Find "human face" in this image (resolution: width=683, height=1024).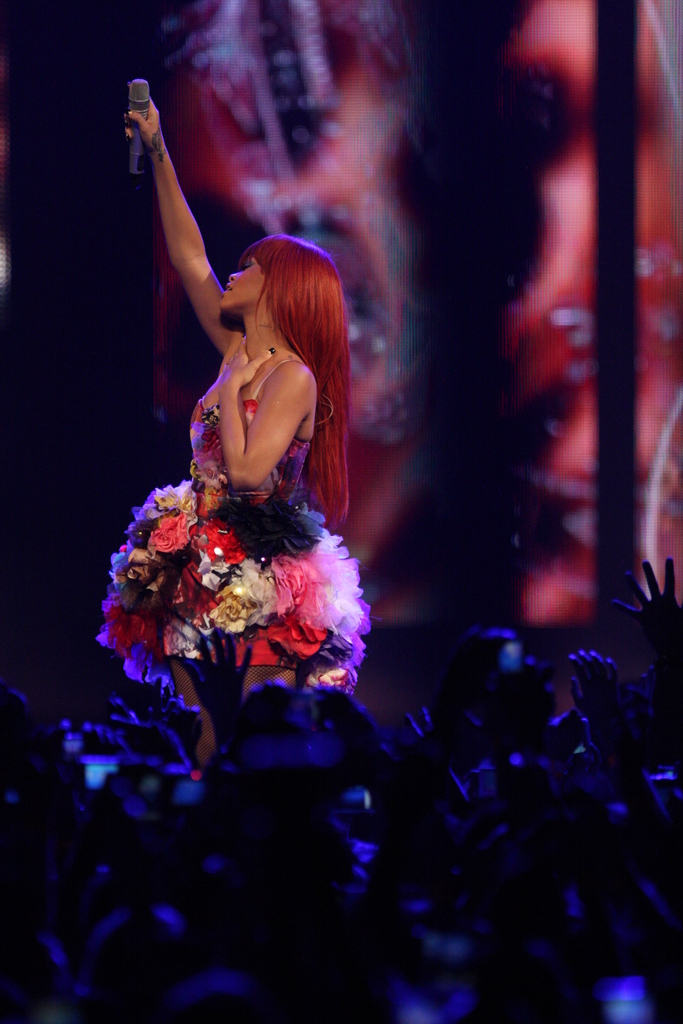
215, 257, 266, 316.
